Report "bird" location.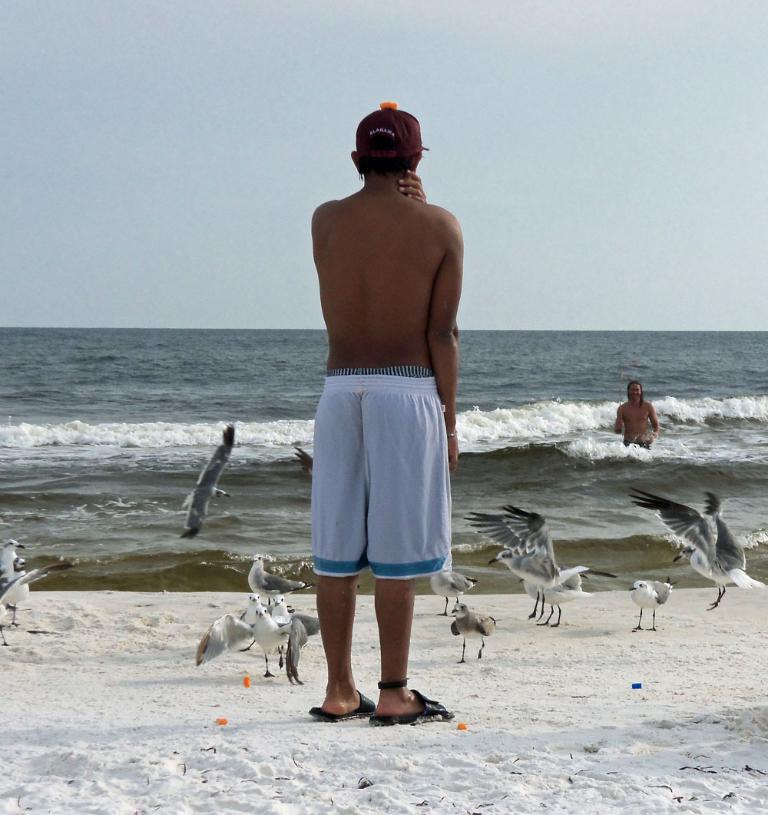
Report: [left=194, top=605, right=310, bottom=683].
